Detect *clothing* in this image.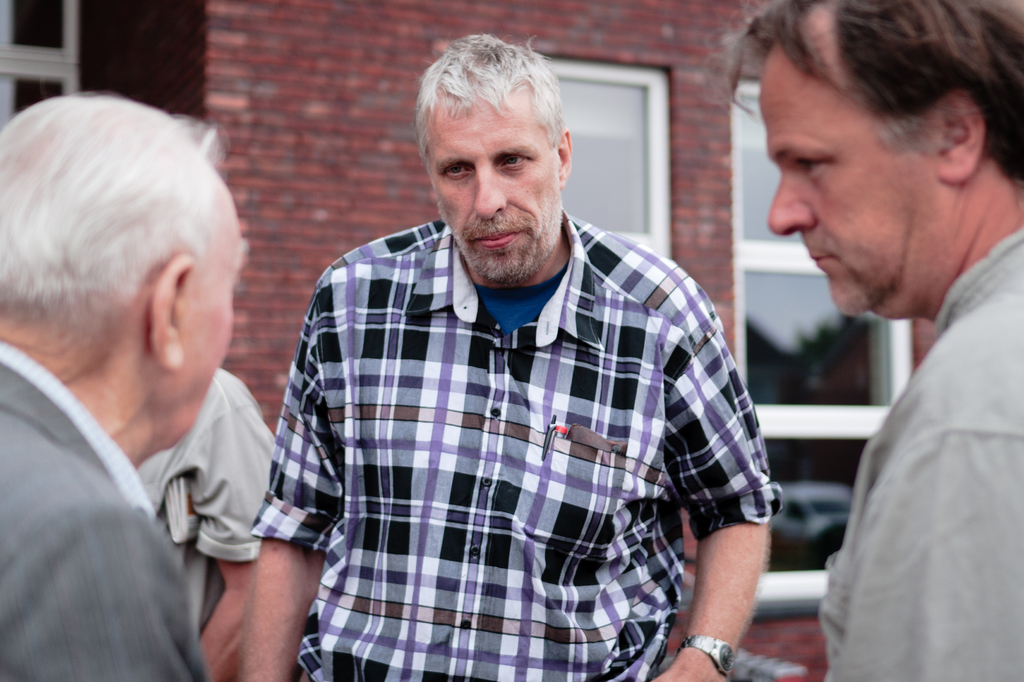
Detection: <box>137,351,283,627</box>.
